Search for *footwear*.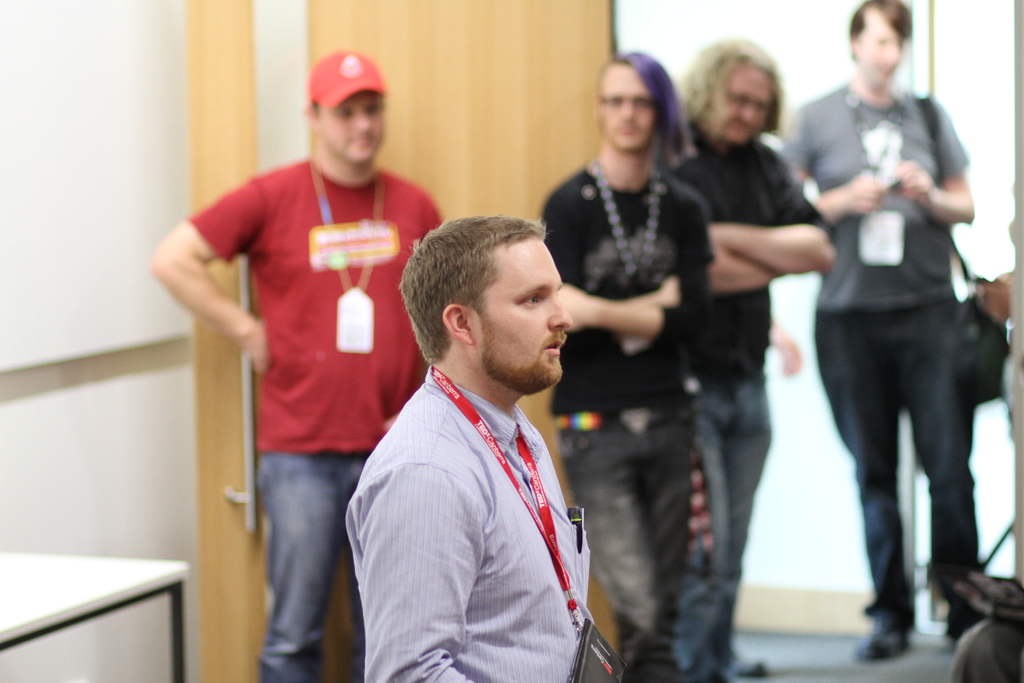
Found at box(850, 598, 904, 656).
